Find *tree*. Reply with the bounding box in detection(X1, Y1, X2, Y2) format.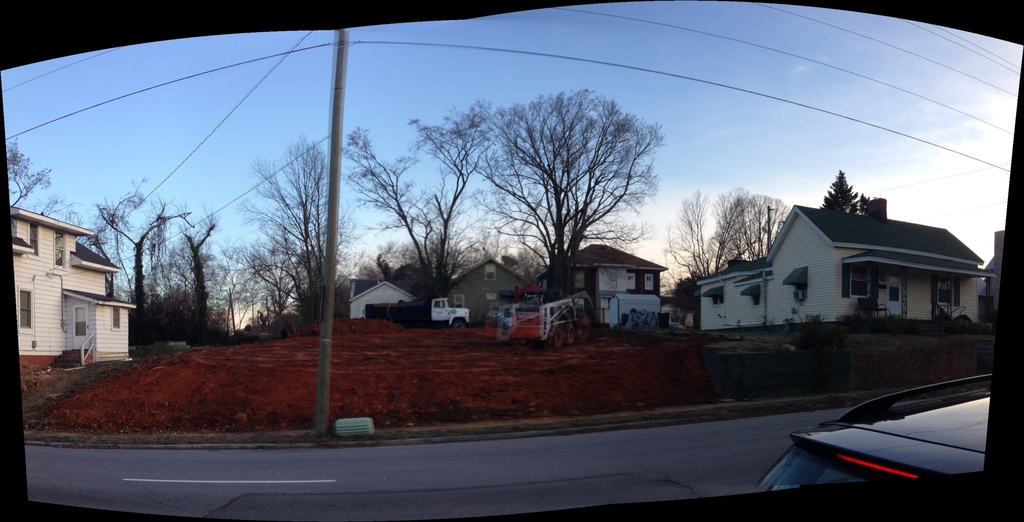
detection(77, 174, 194, 367).
